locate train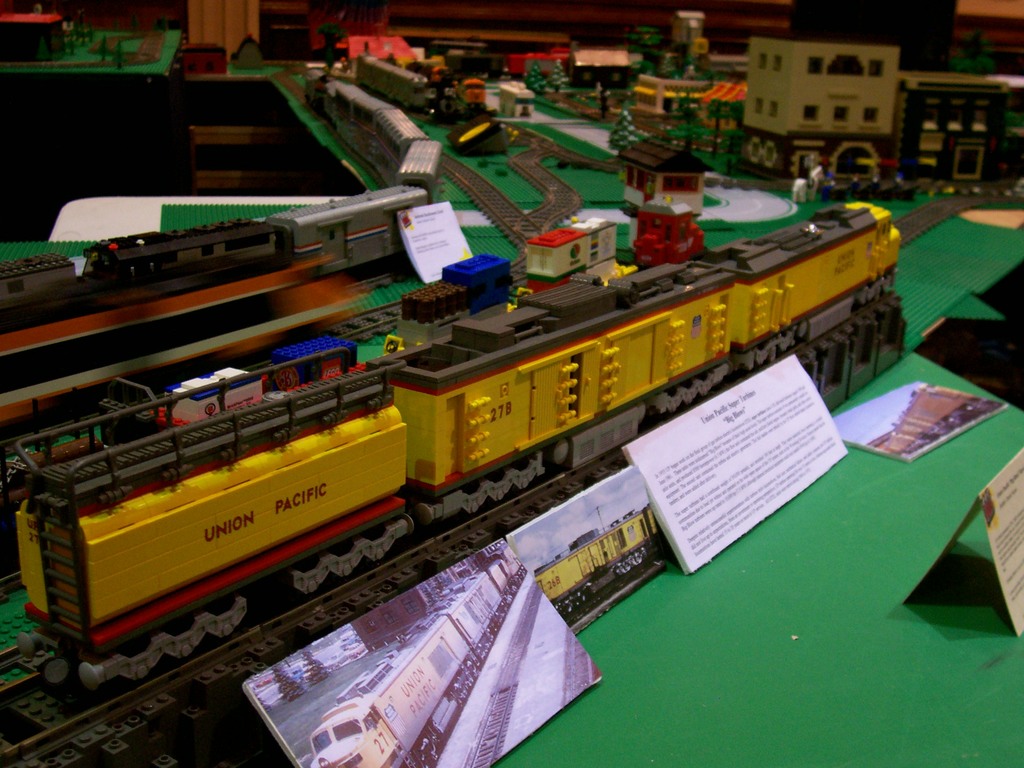
{"left": 402, "top": 254, "right": 505, "bottom": 314}
